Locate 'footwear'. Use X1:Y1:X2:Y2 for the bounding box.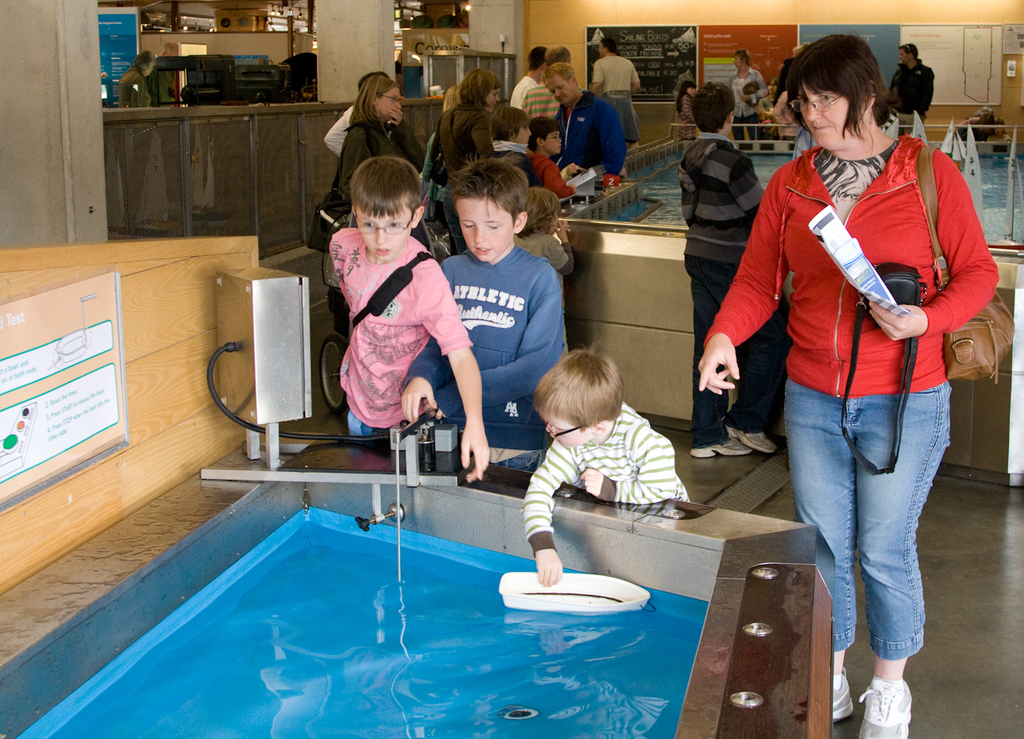
689:432:754:460.
